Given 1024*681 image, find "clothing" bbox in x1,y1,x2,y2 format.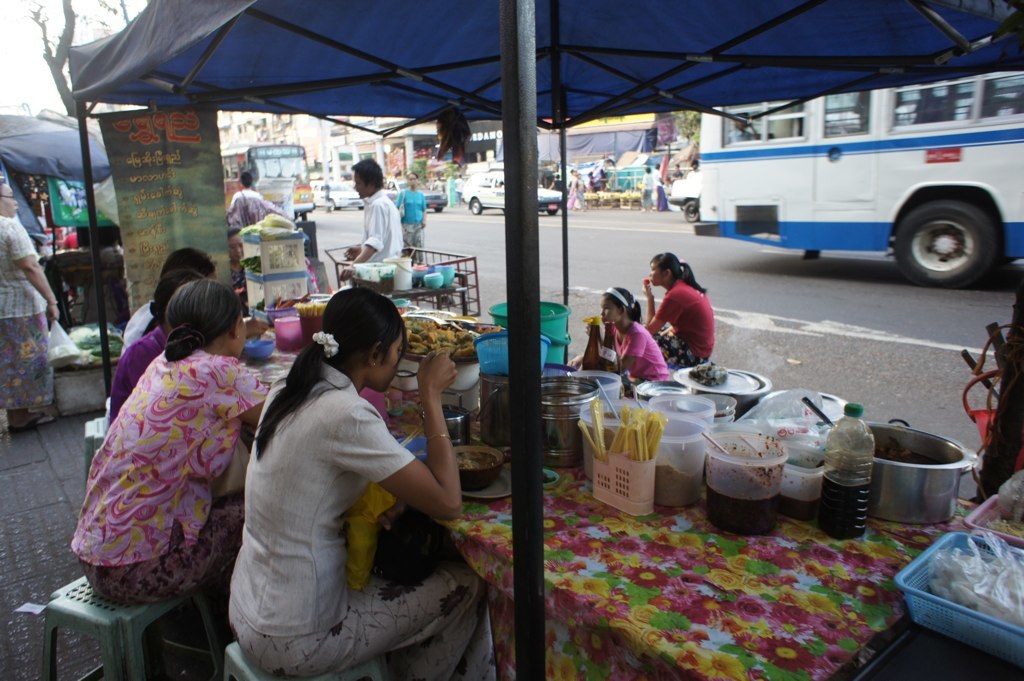
396,182,432,266.
